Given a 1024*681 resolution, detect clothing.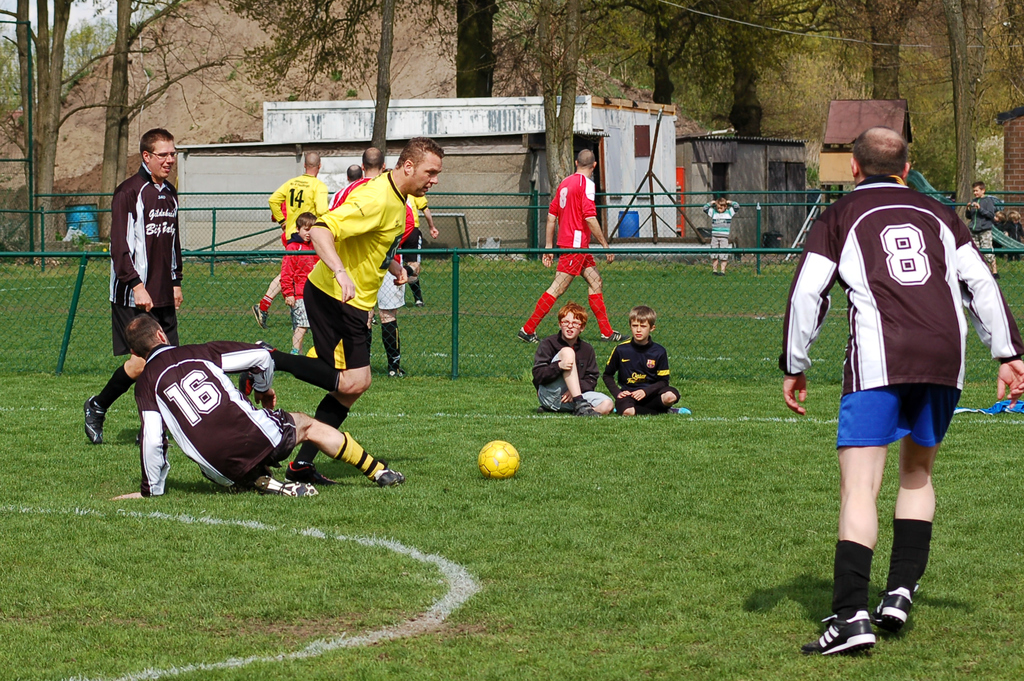
bbox(701, 202, 738, 263).
